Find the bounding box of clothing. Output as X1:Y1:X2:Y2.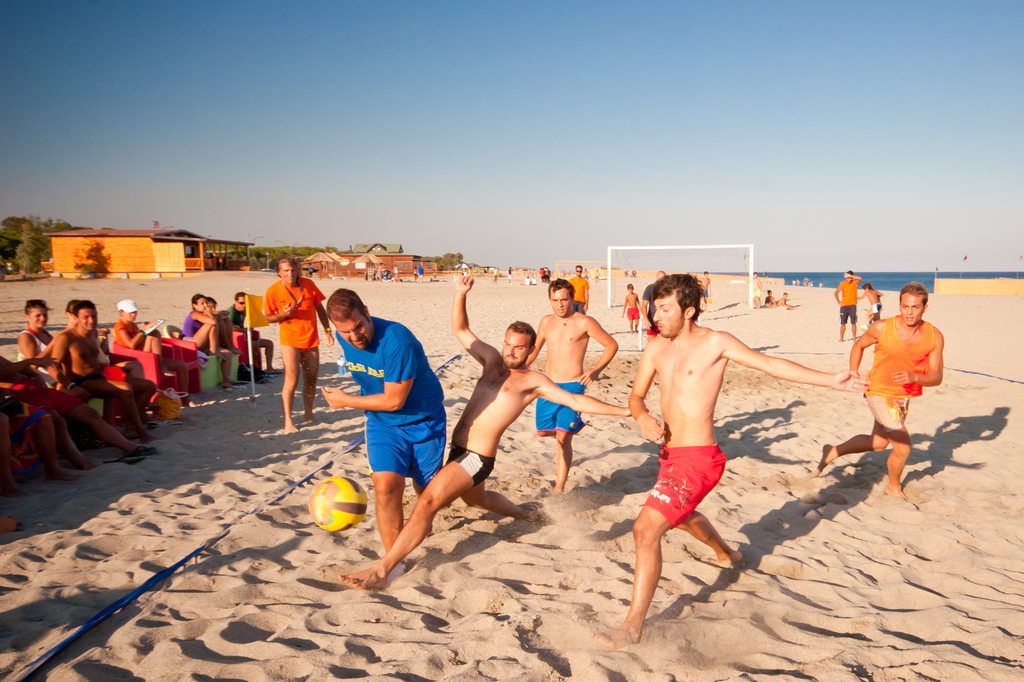
840:281:862:332.
